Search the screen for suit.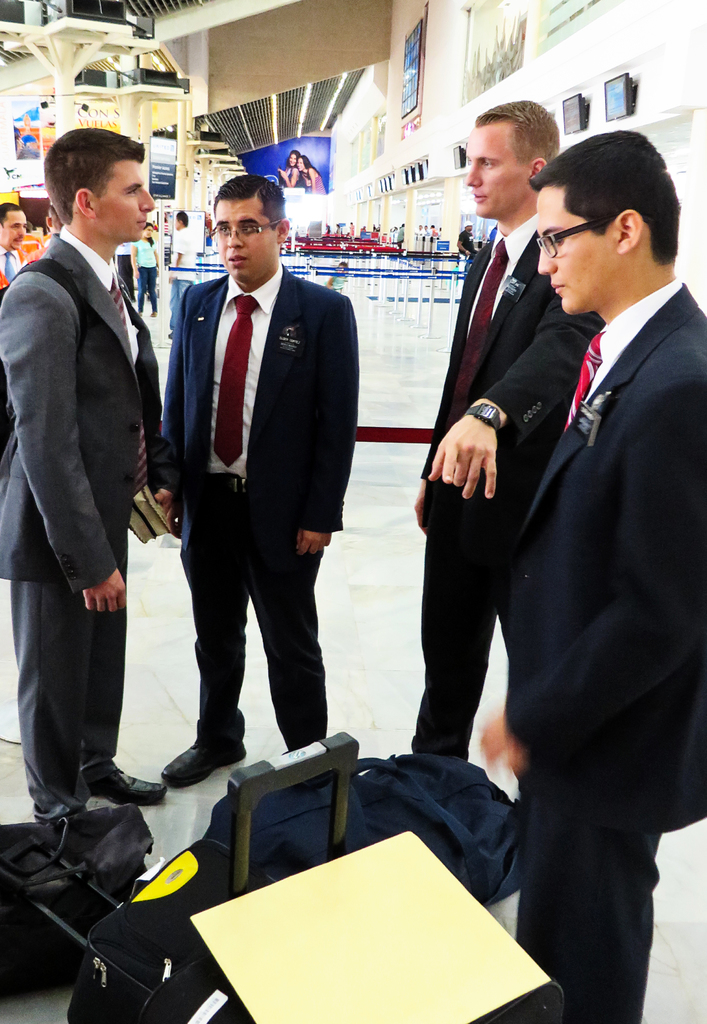
Found at <box>0,228,159,816</box>.
